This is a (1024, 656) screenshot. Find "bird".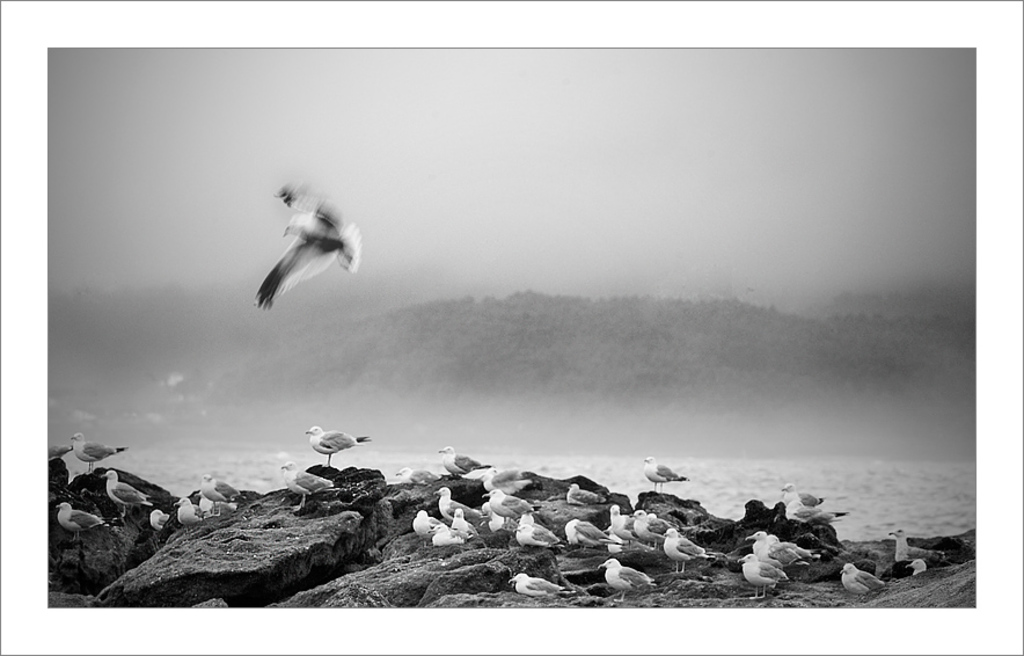
Bounding box: l=839, t=561, r=888, b=600.
